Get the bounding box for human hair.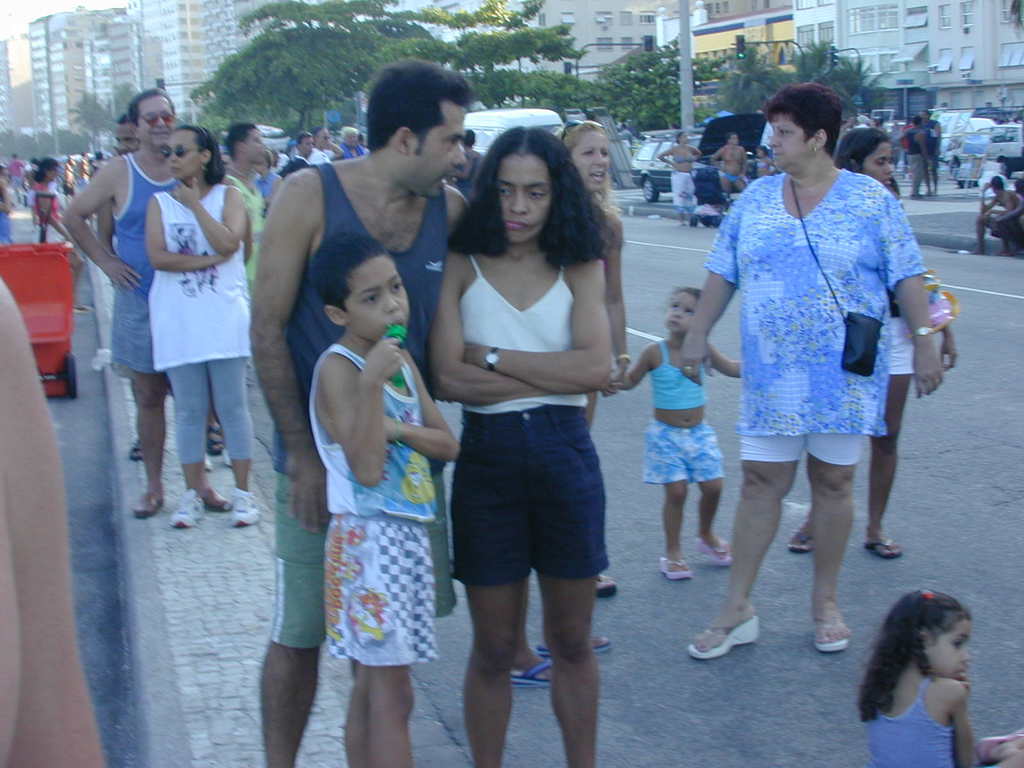
761/81/844/162.
